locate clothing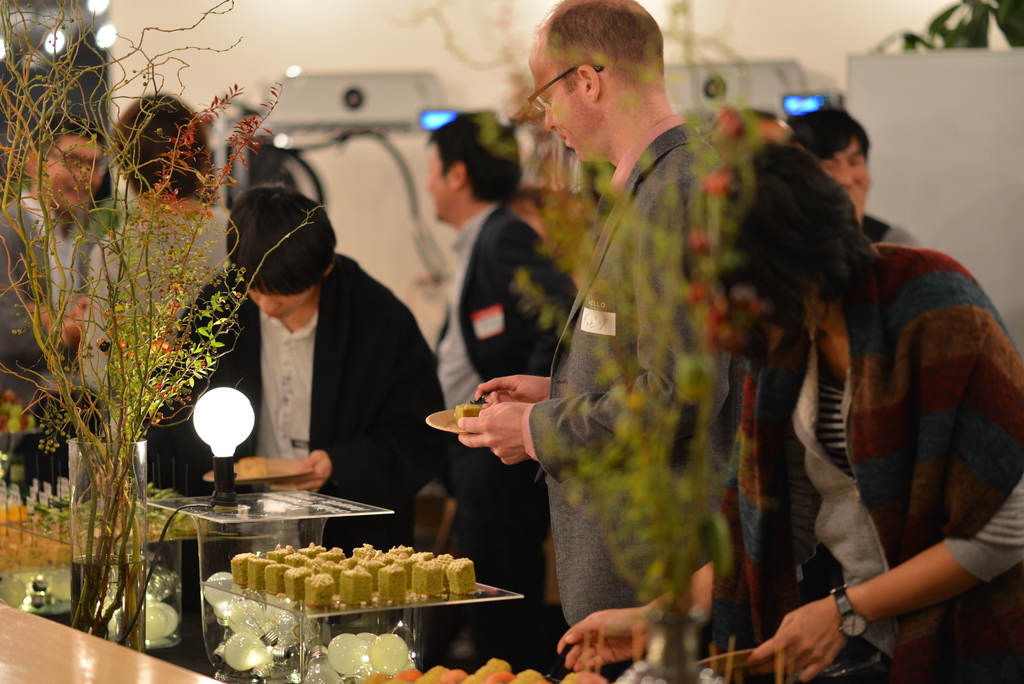
BBox(70, 181, 239, 443)
